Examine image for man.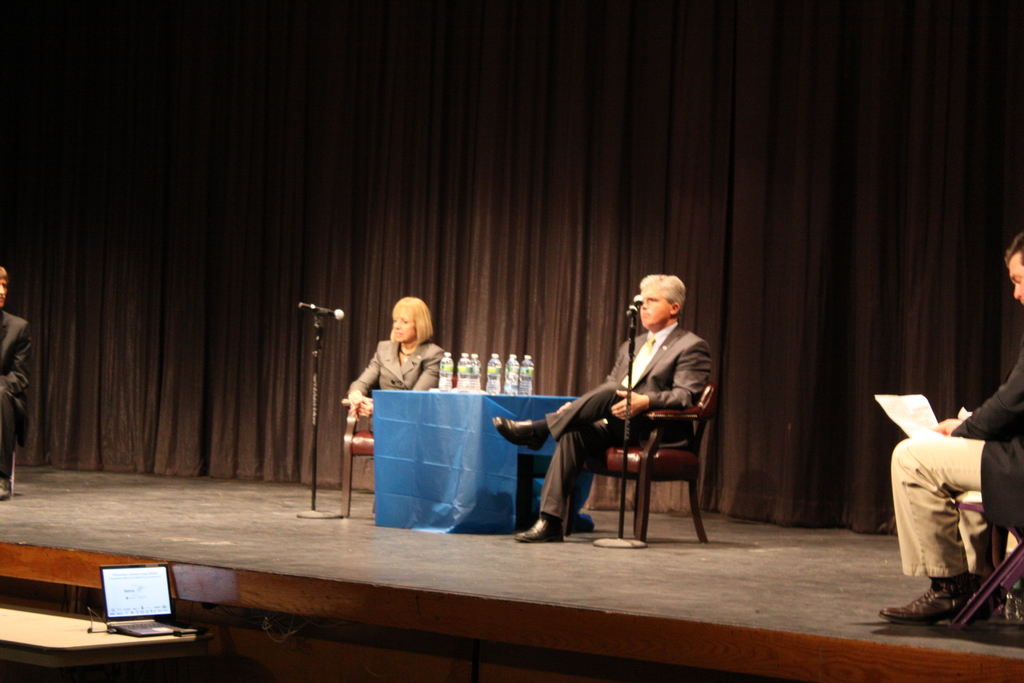
Examination result: bbox(881, 230, 1023, 623).
